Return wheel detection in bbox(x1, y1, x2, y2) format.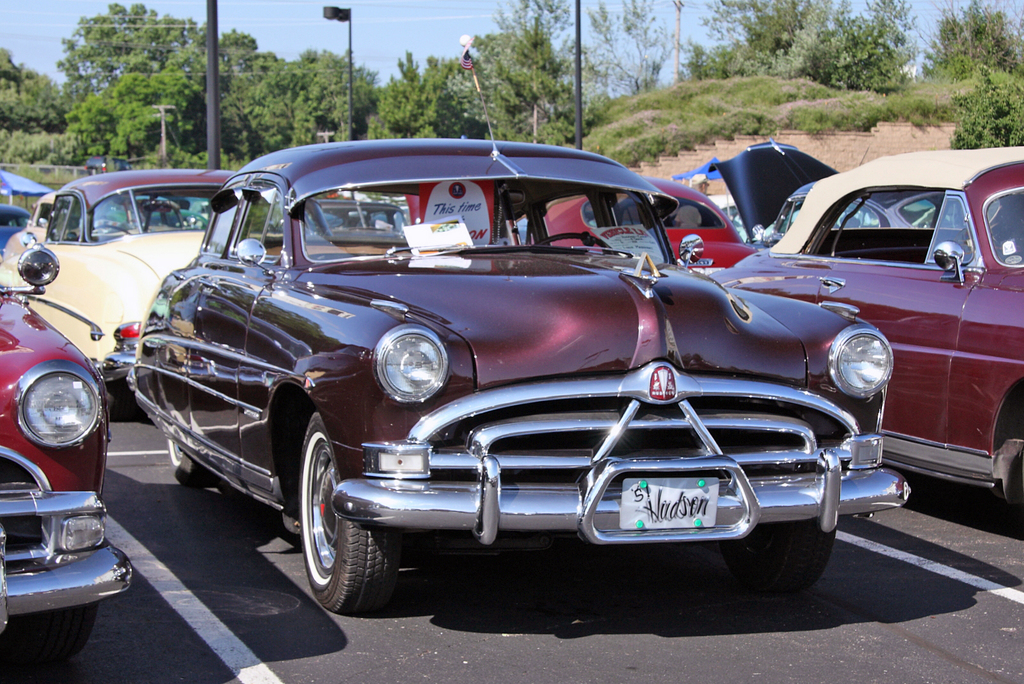
bbox(10, 594, 97, 667).
